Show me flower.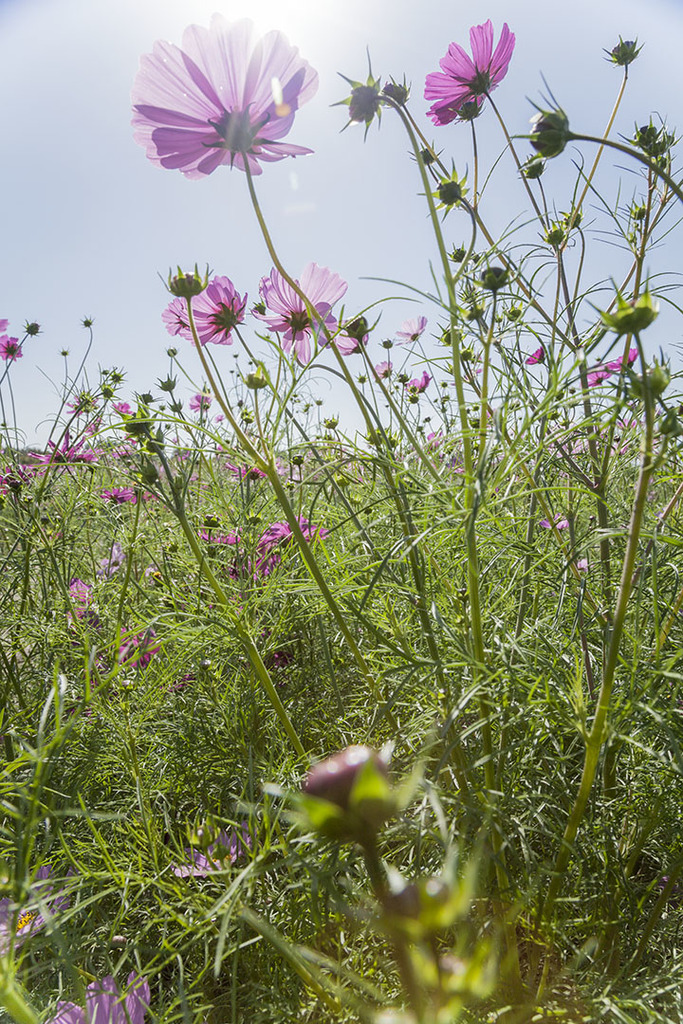
flower is here: left=592, top=370, right=618, bottom=384.
